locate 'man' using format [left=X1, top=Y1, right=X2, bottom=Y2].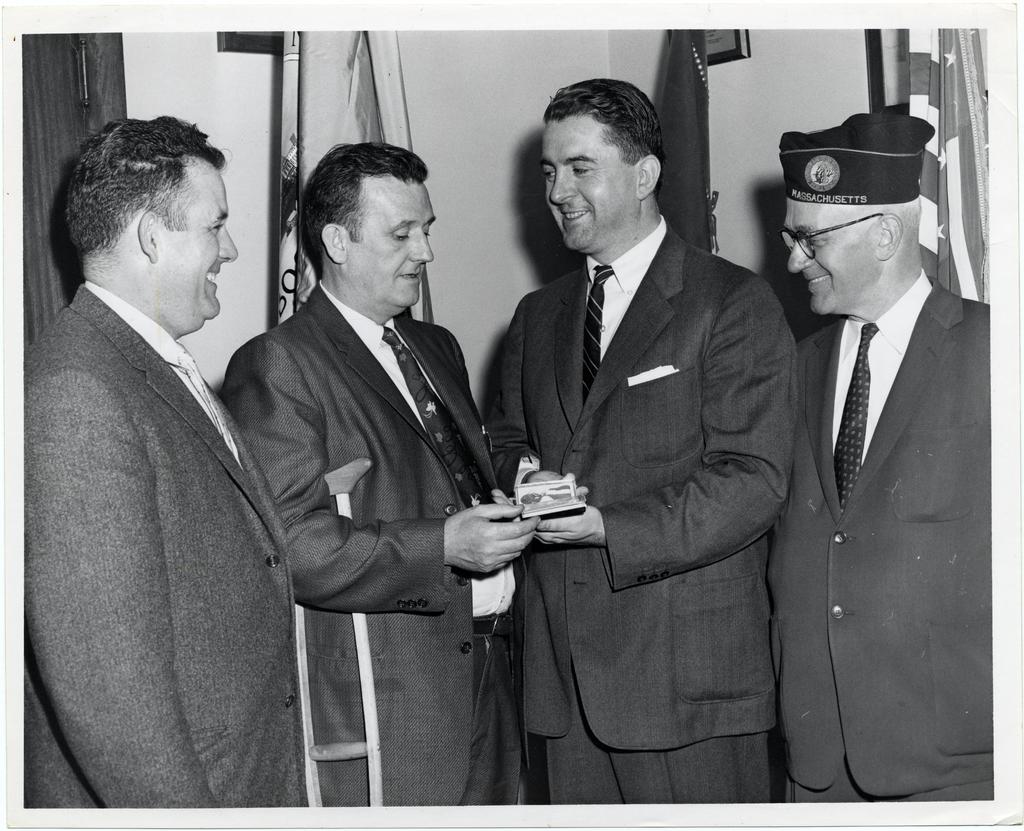
[left=218, top=143, right=549, bottom=805].
